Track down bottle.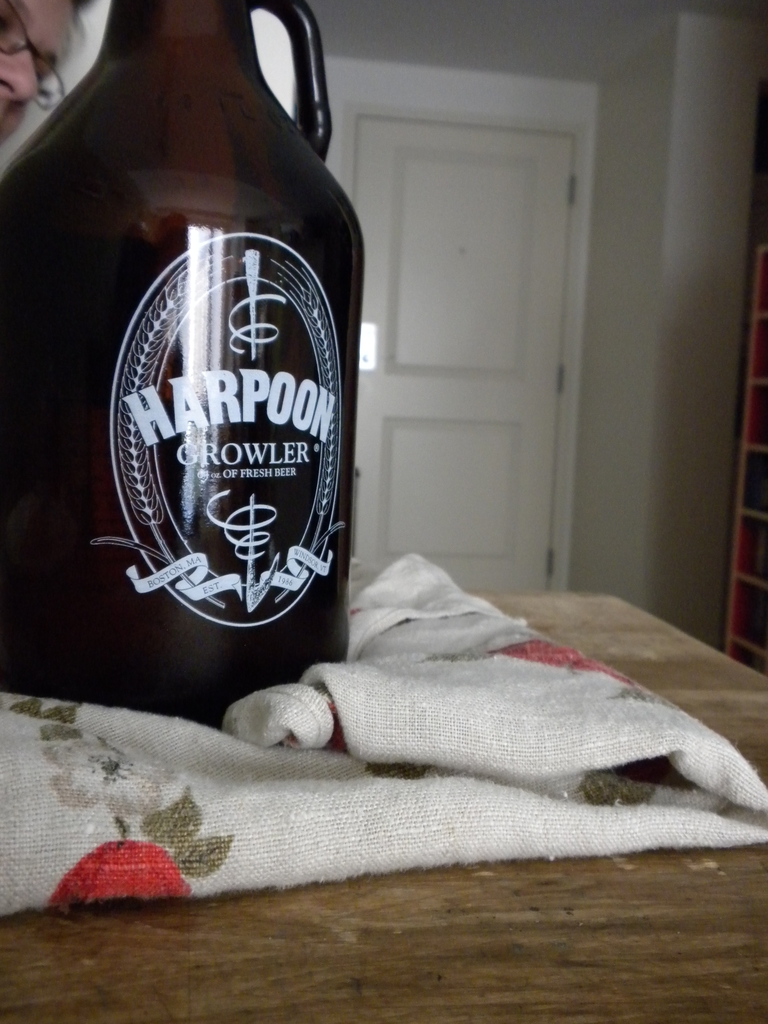
Tracked to x1=0 y1=0 x2=367 y2=733.
